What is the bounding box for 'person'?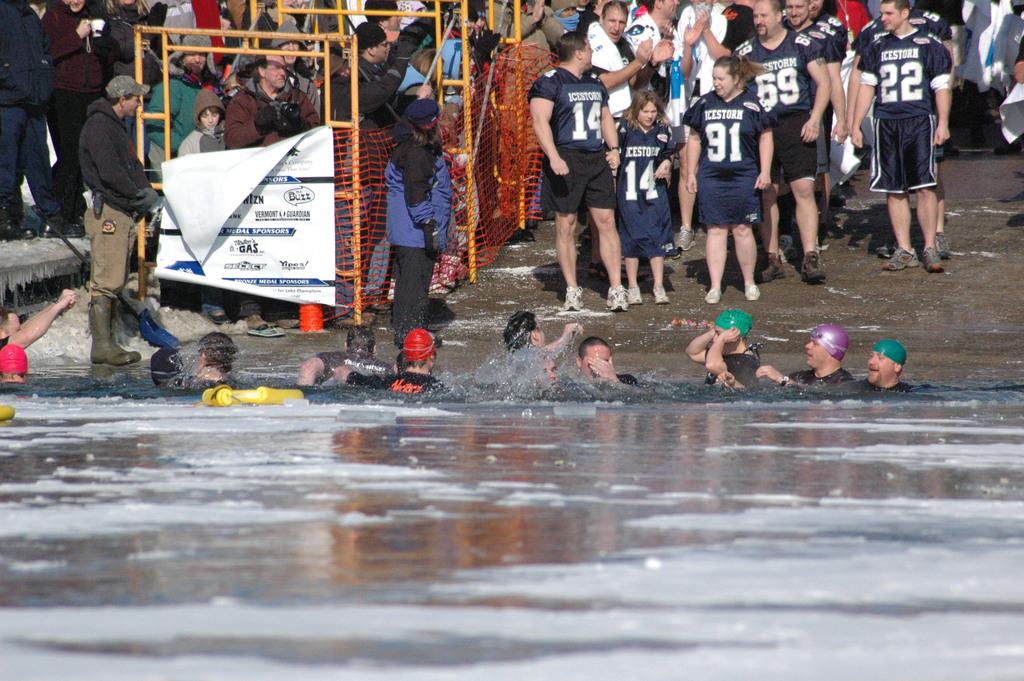
x1=386 y1=95 x2=437 y2=334.
